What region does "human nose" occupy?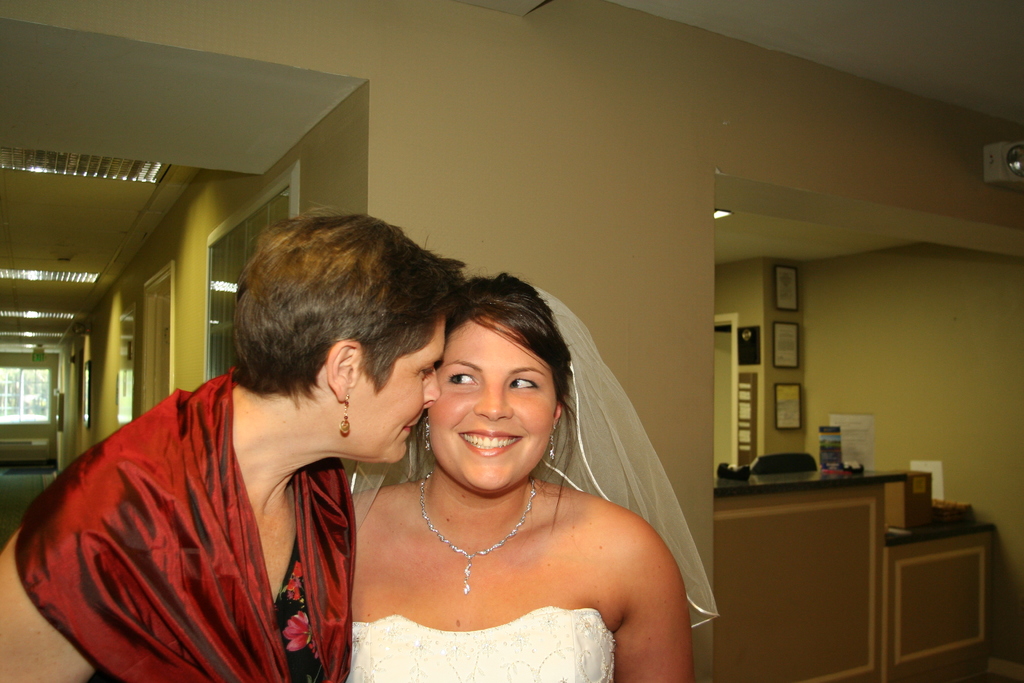
bbox=[473, 379, 515, 423].
